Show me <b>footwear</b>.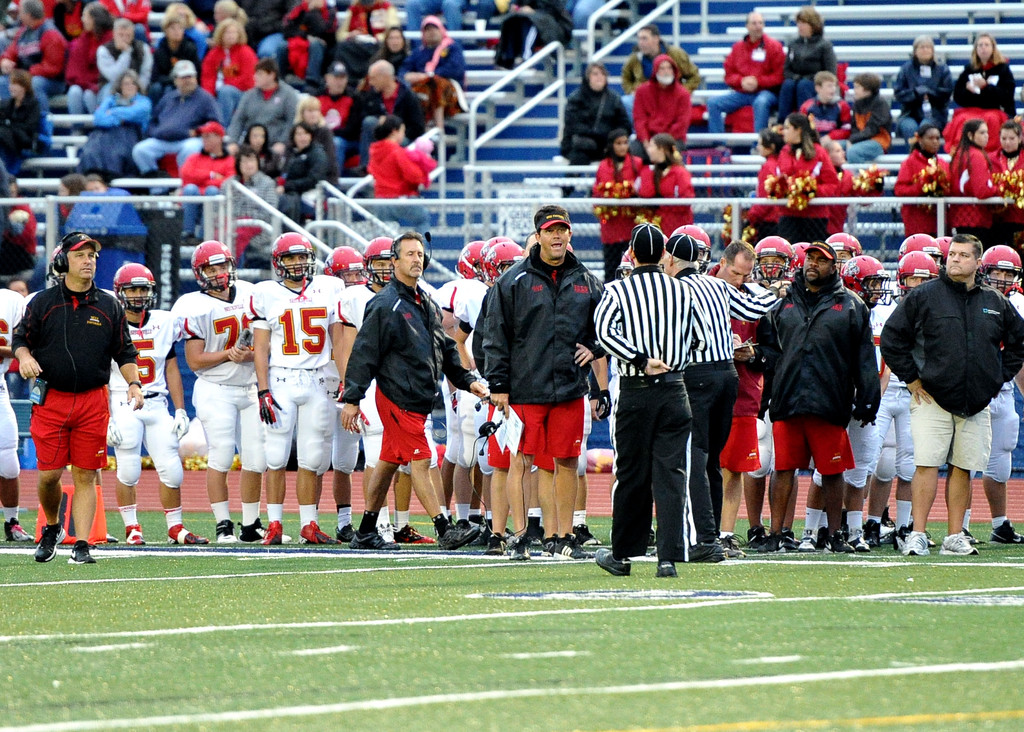
<b>footwear</b> is here: [378,522,396,546].
